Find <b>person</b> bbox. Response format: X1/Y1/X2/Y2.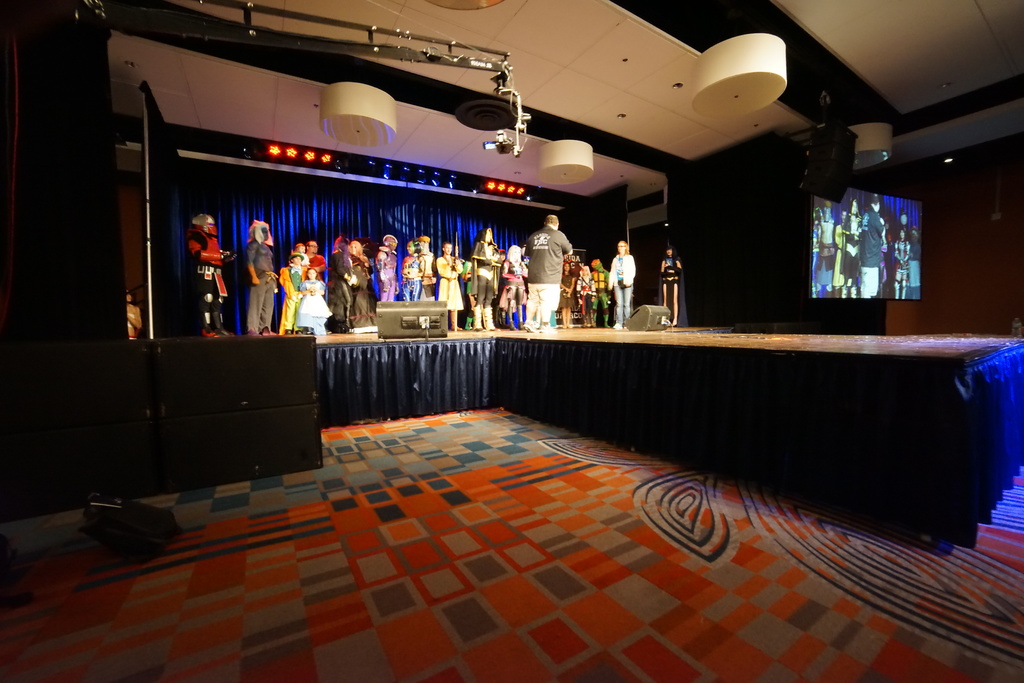
244/213/281/337.
